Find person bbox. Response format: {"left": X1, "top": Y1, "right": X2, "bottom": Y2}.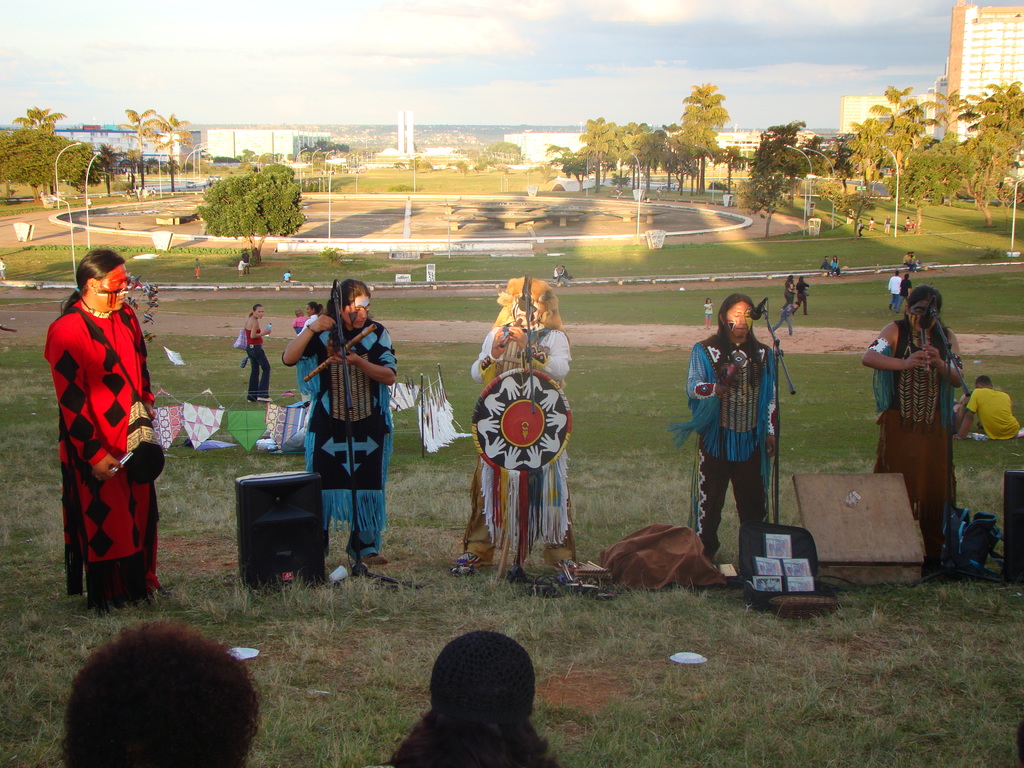
{"left": 384, "top": 627, "right": 570, "bottom": 767}.
